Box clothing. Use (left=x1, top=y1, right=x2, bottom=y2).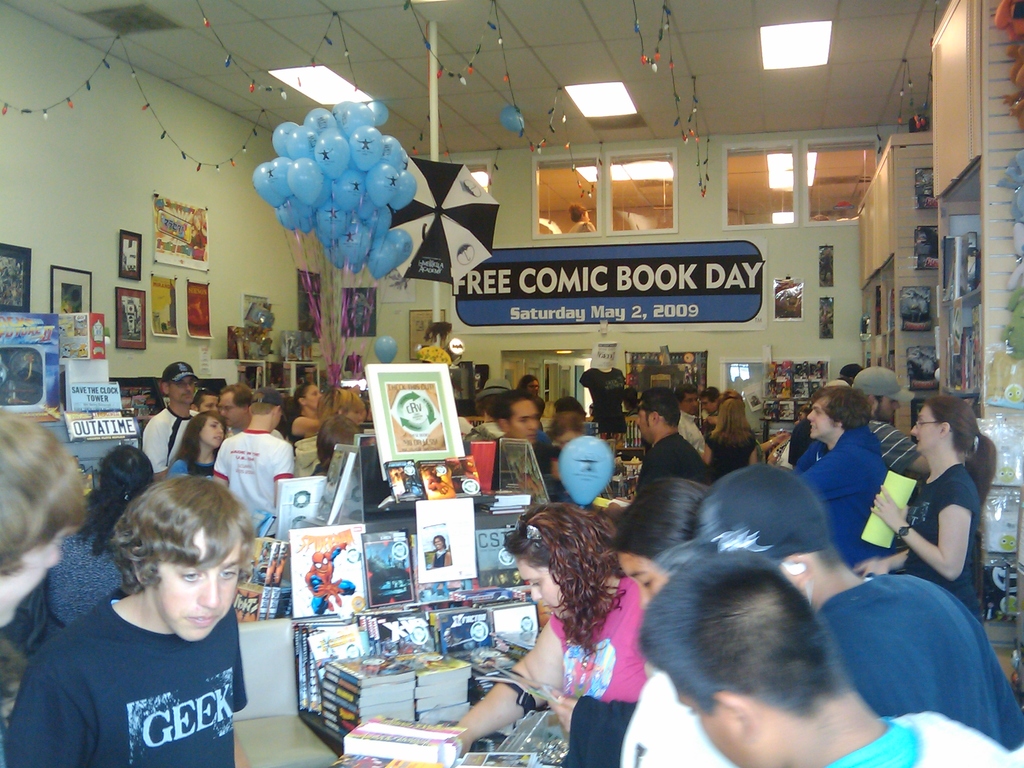
(left=0, top=583, right=249, bottom=767).
